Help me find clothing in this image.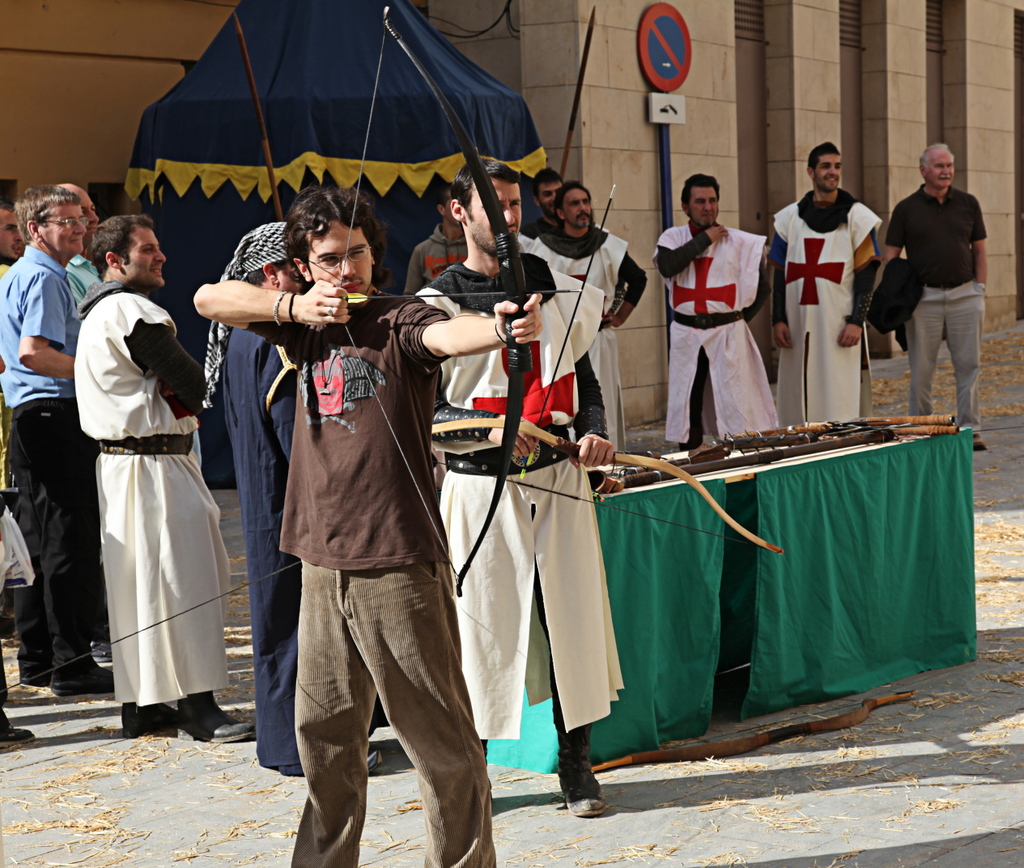
Found it: {"left": 882, "top": 177, "right": 992, "bottom": 441}.
